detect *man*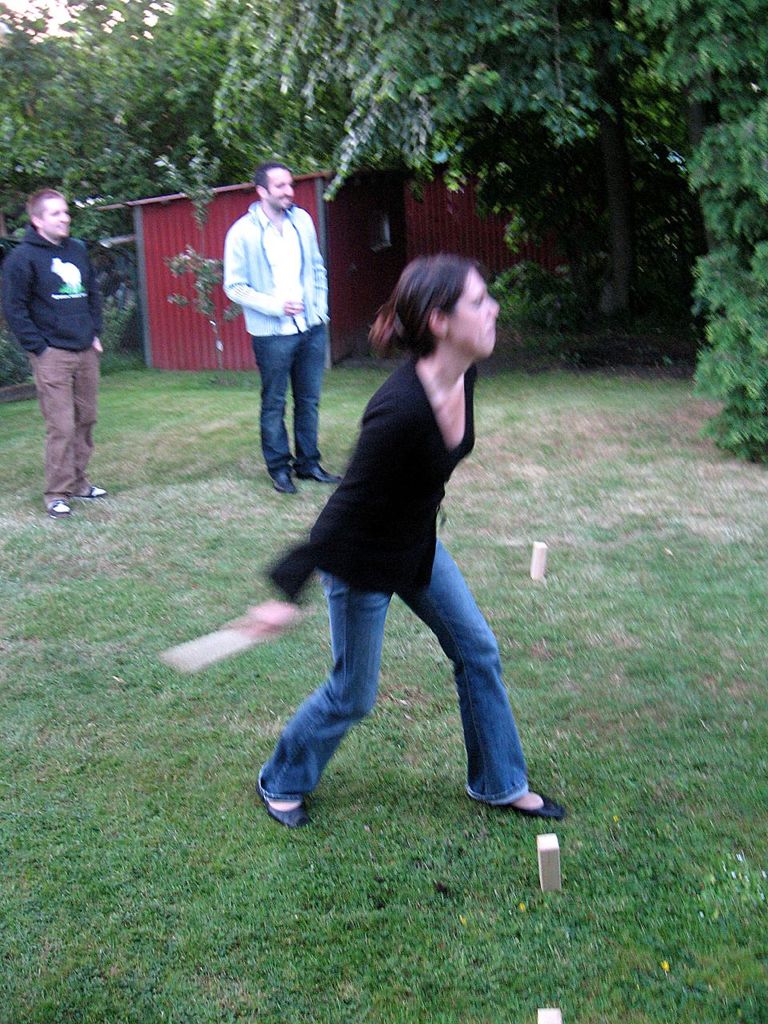
left=217, top=167, right=337, bottom=493
